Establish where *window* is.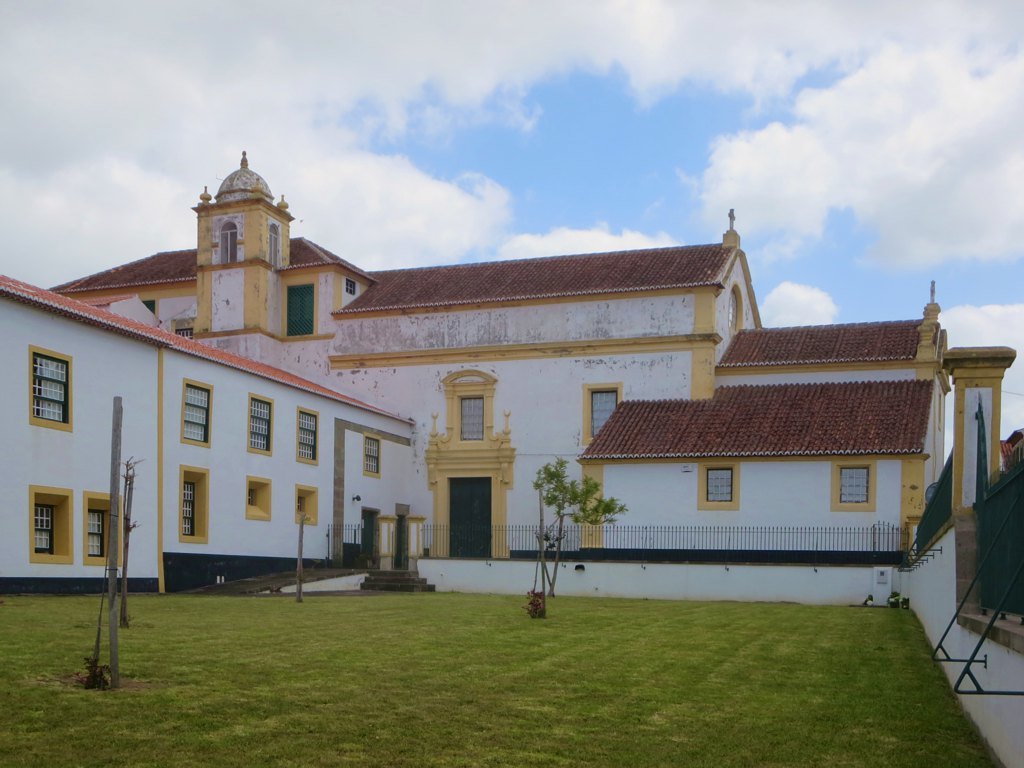
Established at pyautogui.locateOnScreen(29, 344, 72, 423).
